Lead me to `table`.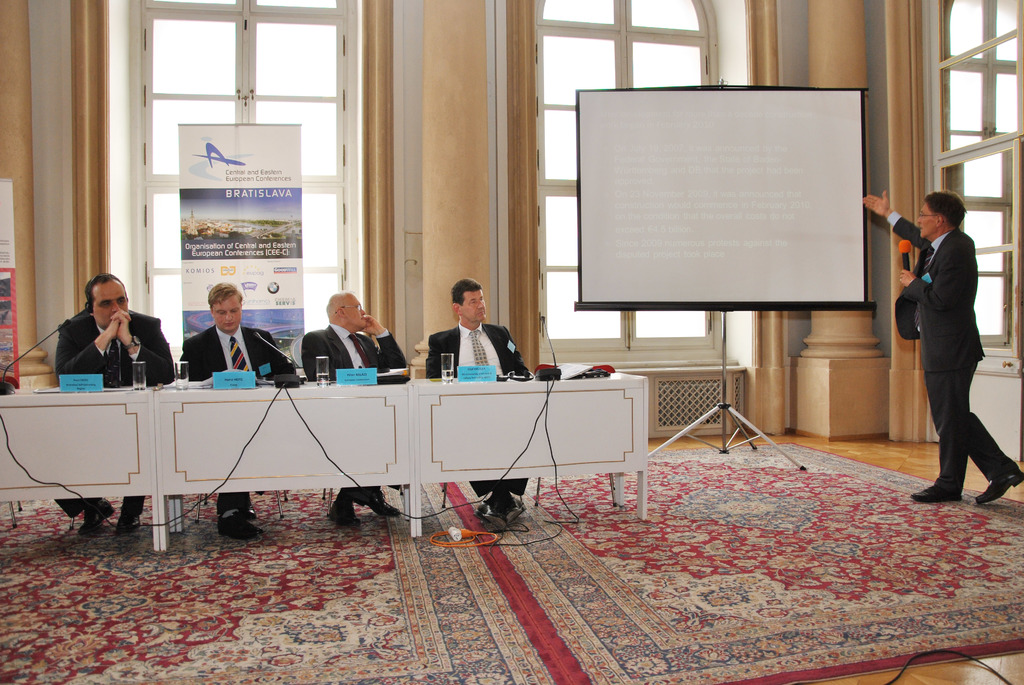
Lead to {"x1": 0, "y1": 347, "x2": 652, "y2": 551}.
